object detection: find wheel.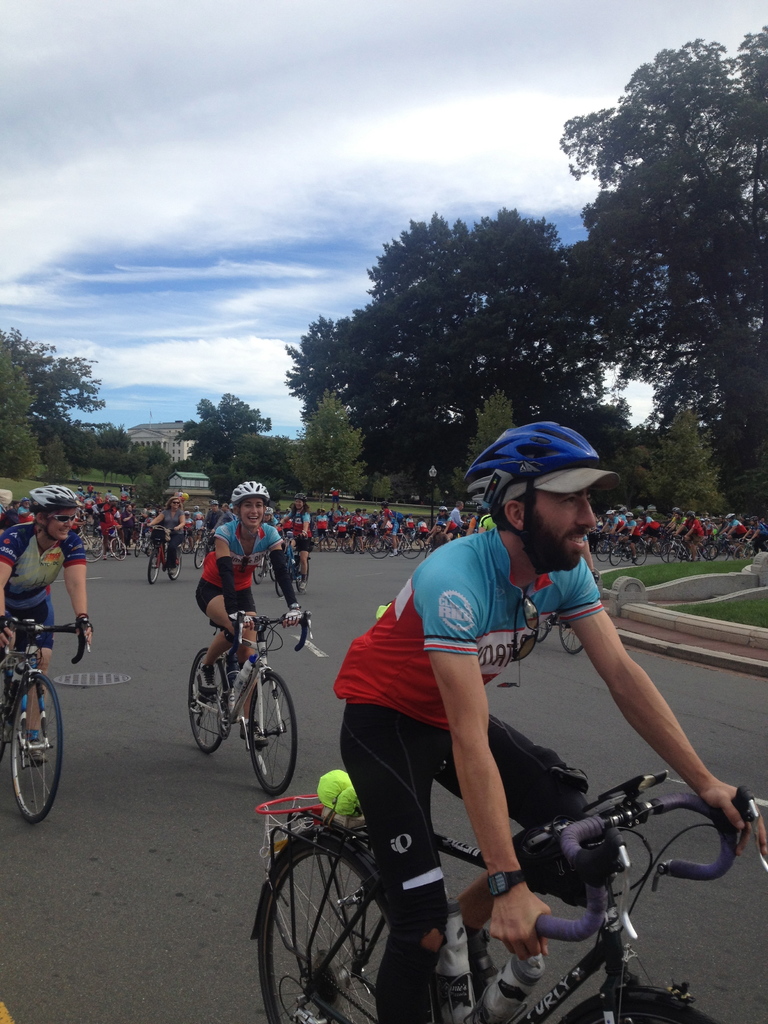
x1=562, y1=620, x2=586, y2=655.
